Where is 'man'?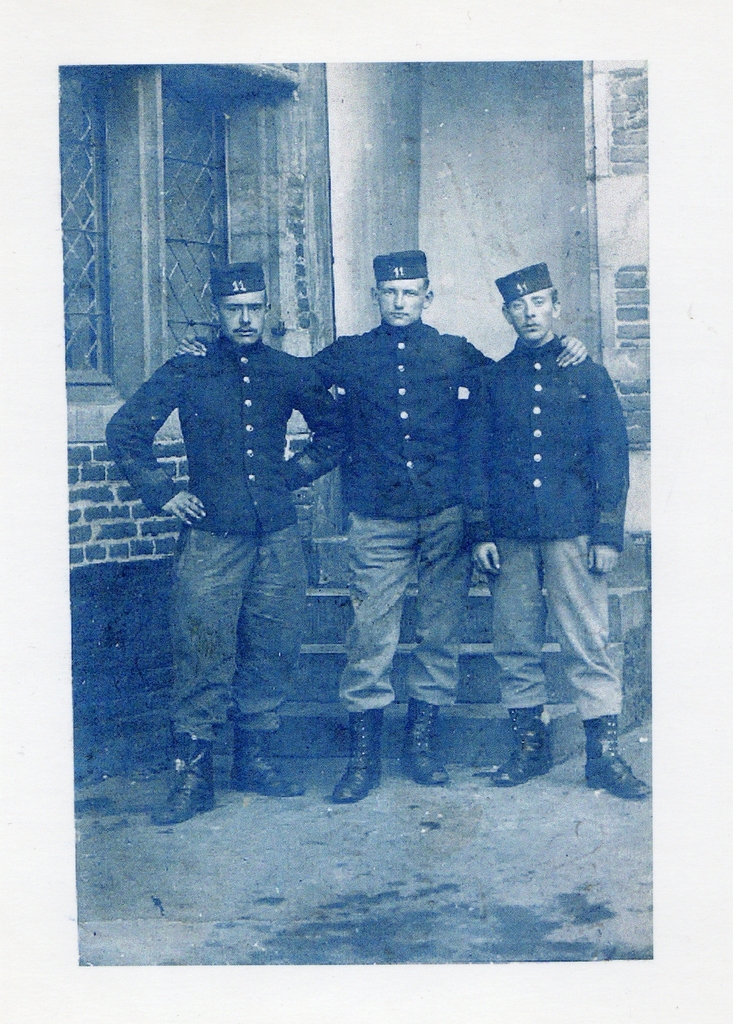
rect(177, 251, 592, 805).
